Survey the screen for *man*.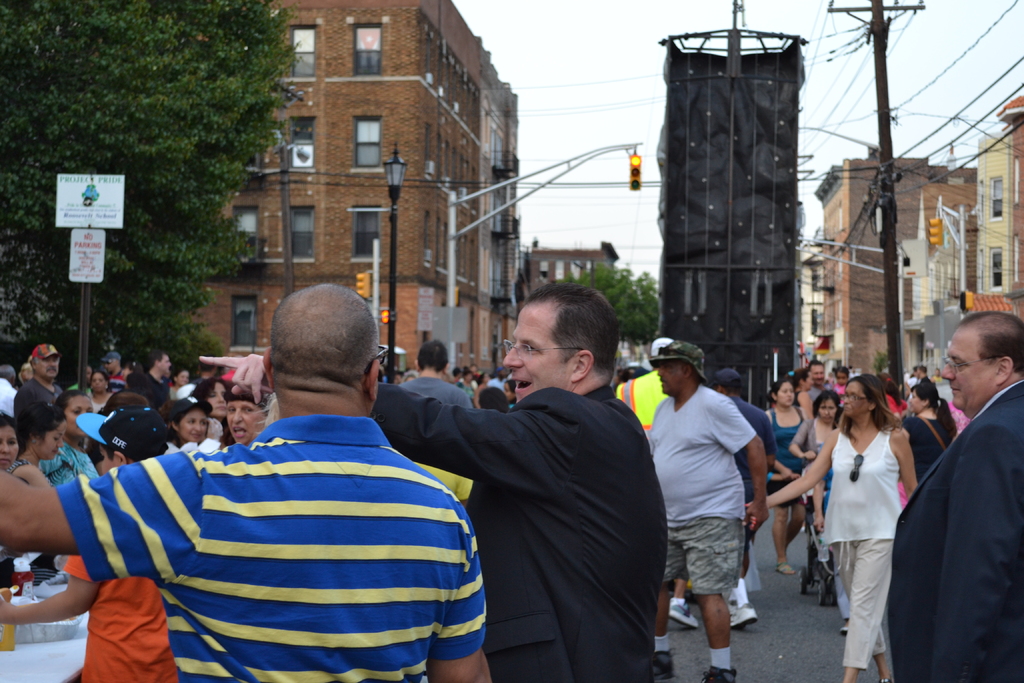
Survey found: 889,309,1023,682.
